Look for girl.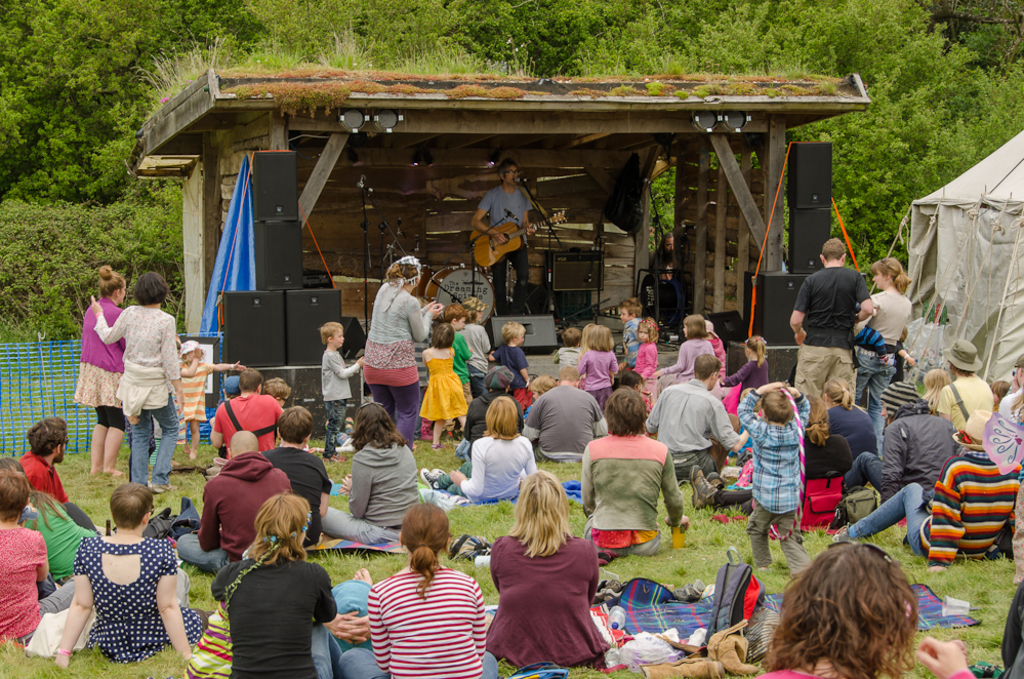
Found: BBox(360, 255, 442, 450).
